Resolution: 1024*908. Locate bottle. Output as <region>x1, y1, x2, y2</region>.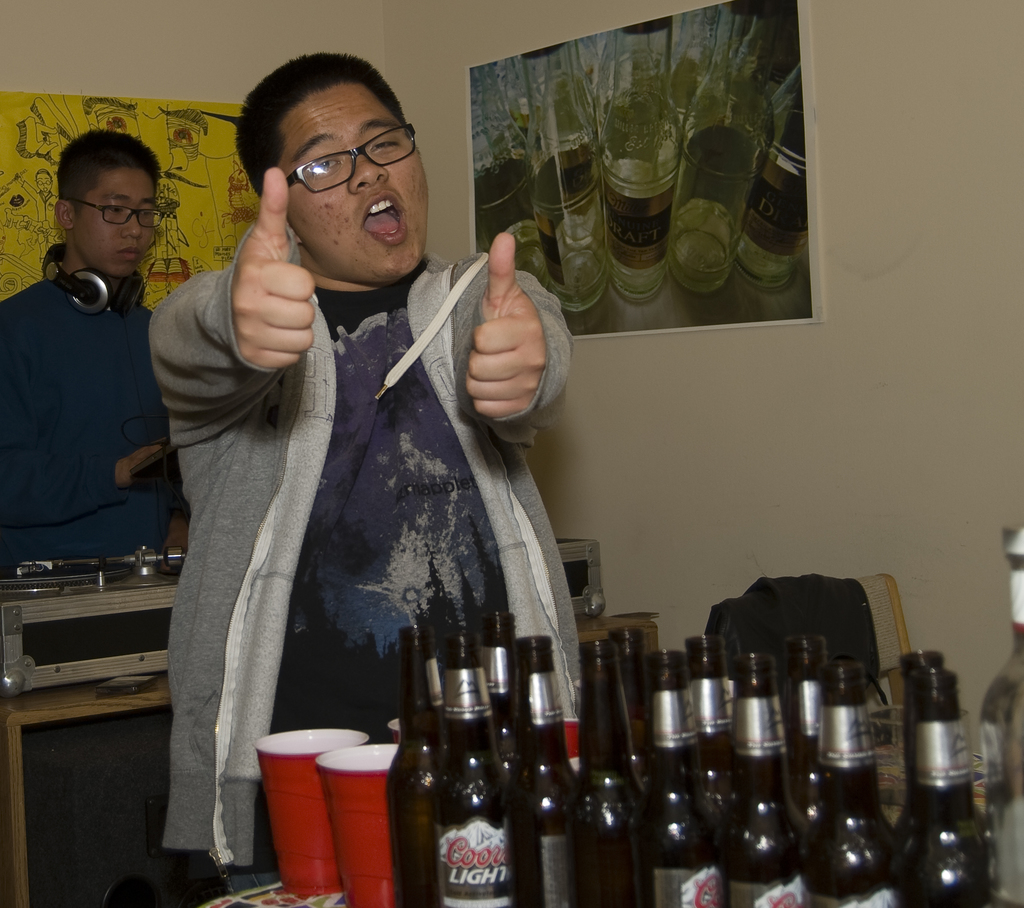
<region>631, 649, 723, 907</region>.
